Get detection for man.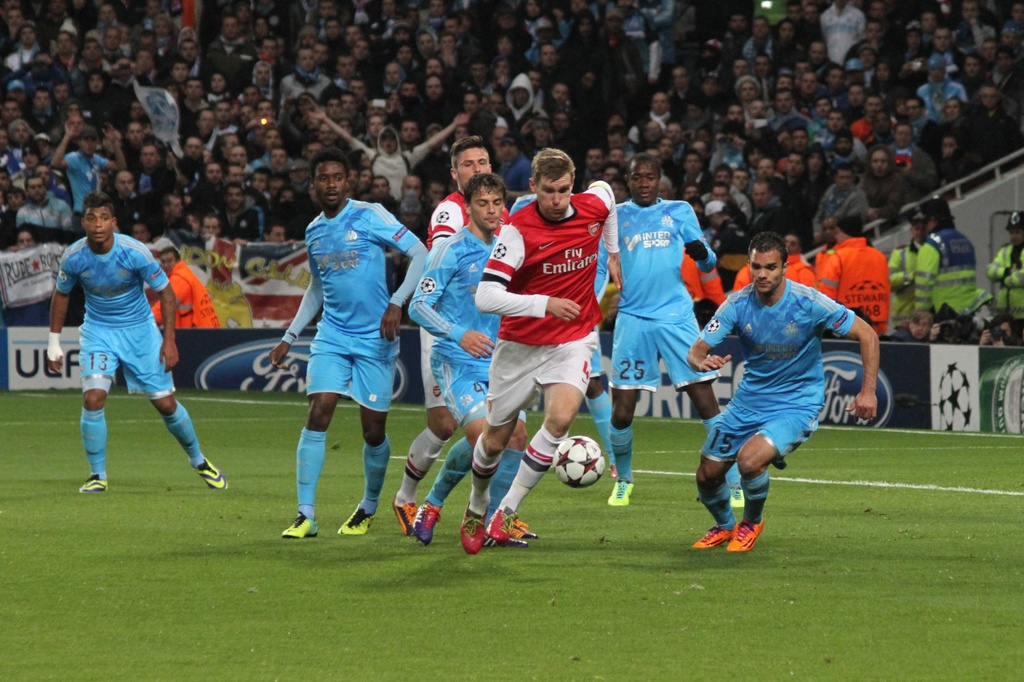
Detection: region(796, 69, 819, 101).
